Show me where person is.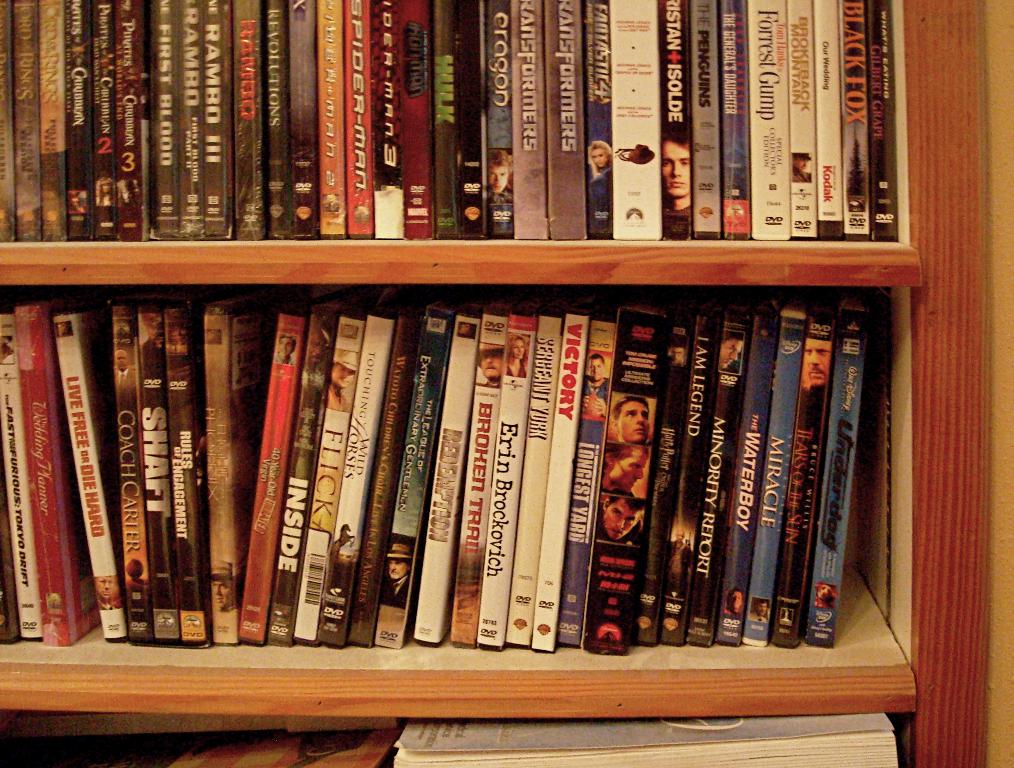
person is at [583,353,610,418].
